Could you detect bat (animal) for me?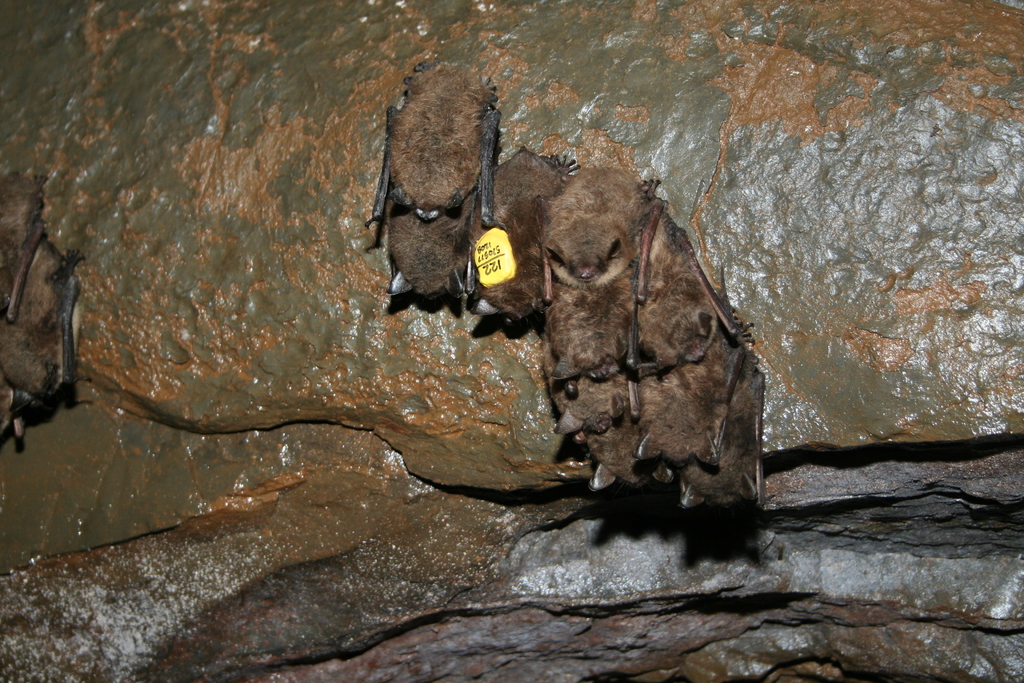
Detection result: locate(538, 365, 650, 436).
